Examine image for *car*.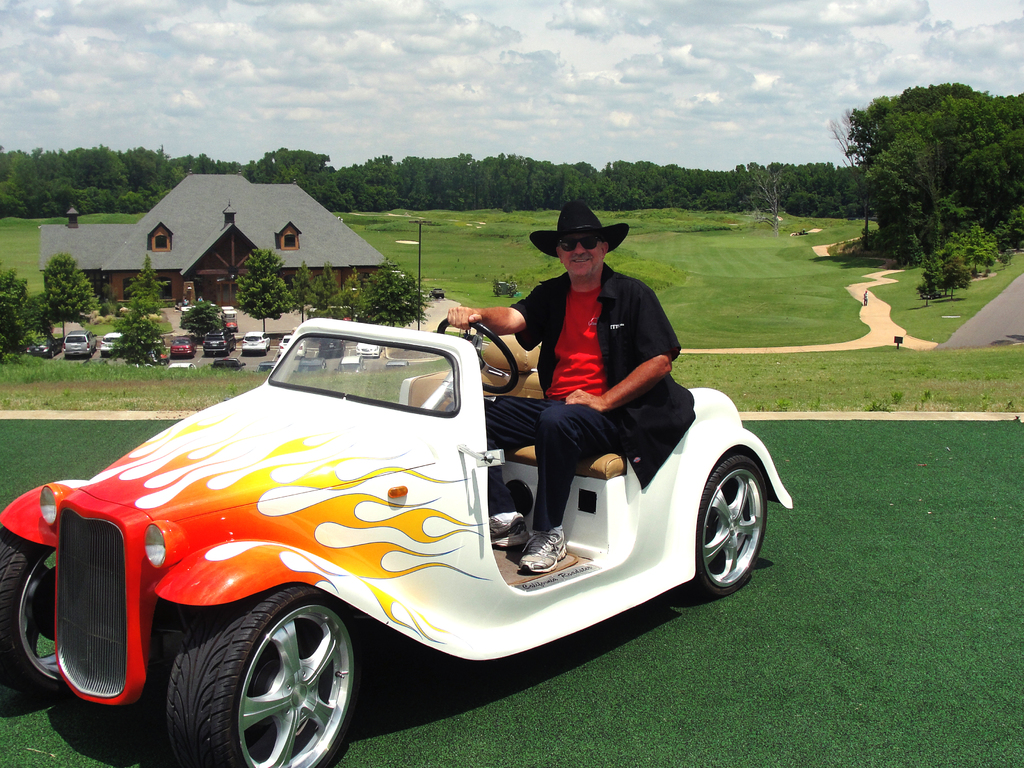
Examination result: (x1=99, y1=328, x2=131, y2=362).
